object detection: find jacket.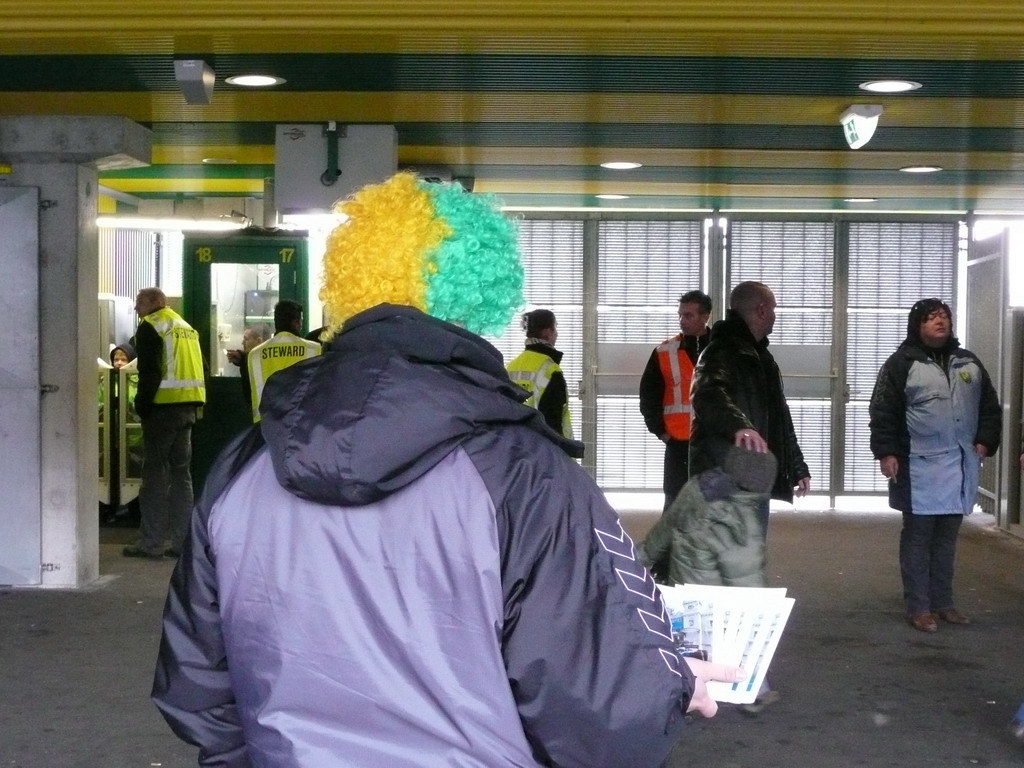
136, 303, 208, 405.
